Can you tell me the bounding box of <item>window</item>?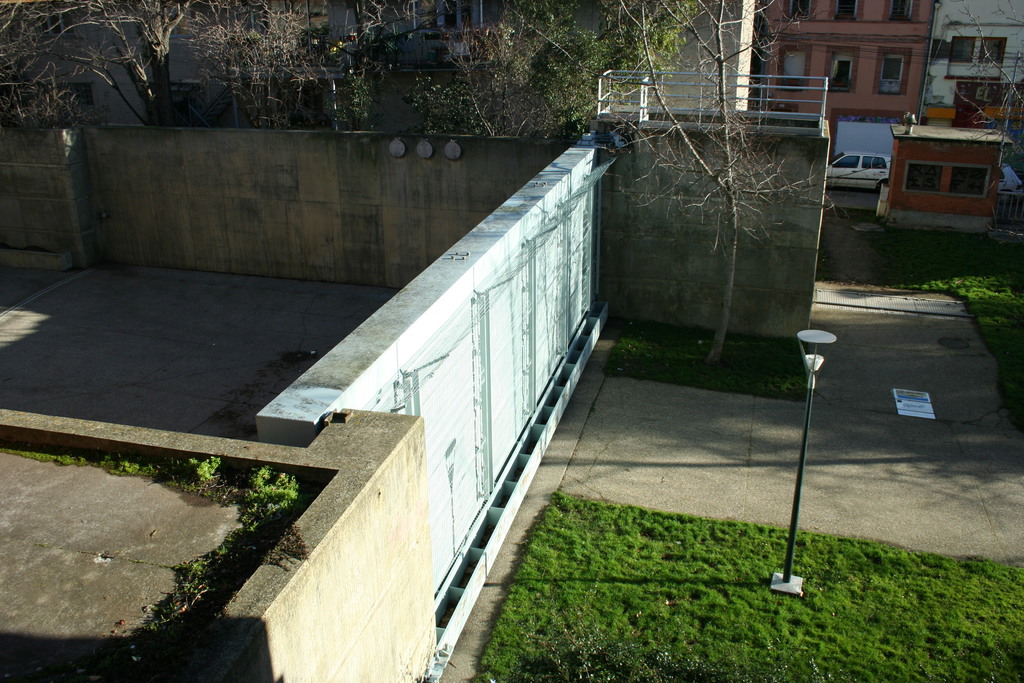
(973,83,999,102).
